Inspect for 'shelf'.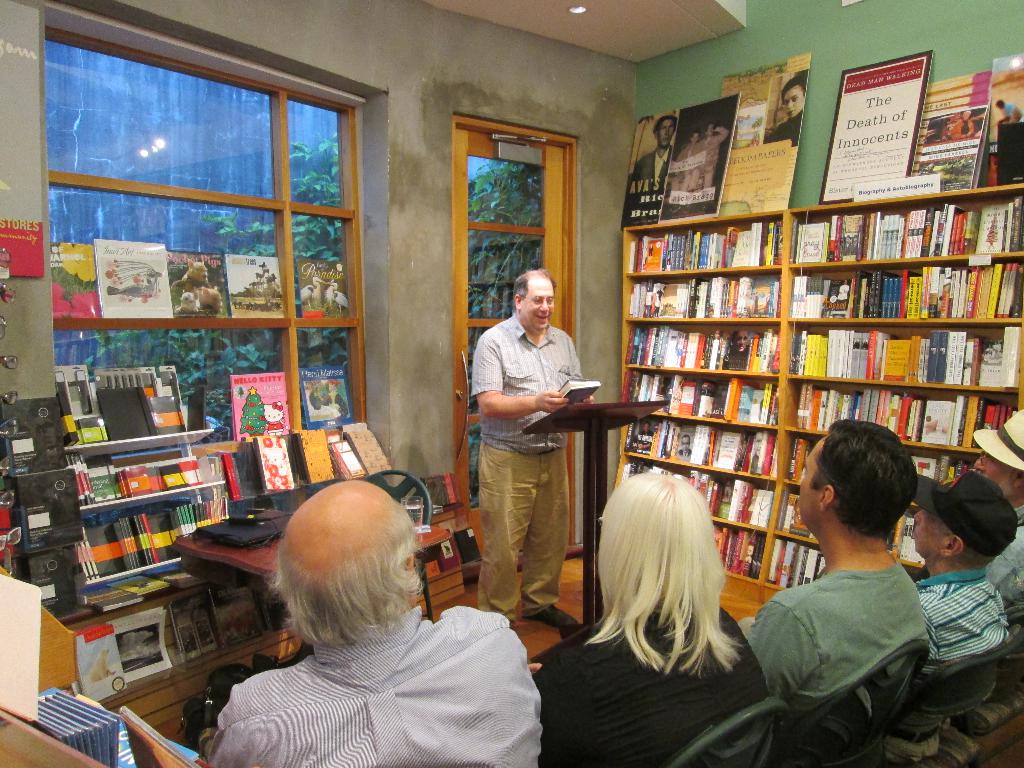
Inspection: (left=772, top=487, right=929, bottom=554).
